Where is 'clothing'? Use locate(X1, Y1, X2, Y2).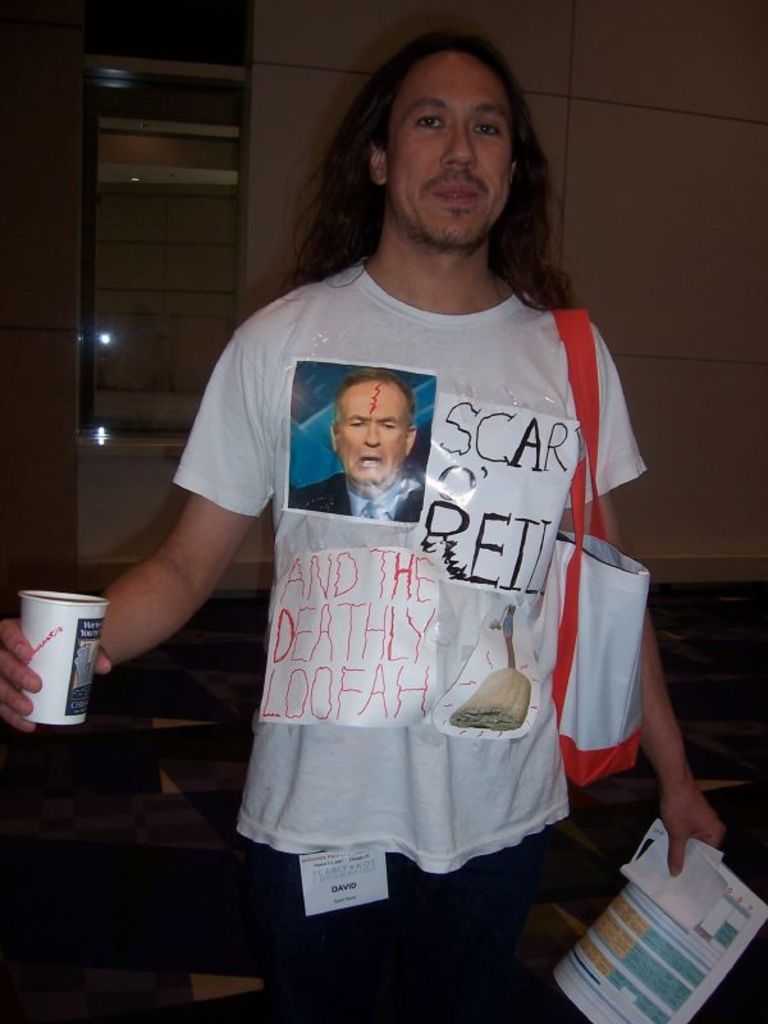
locate(288, 470, 425, 520).
